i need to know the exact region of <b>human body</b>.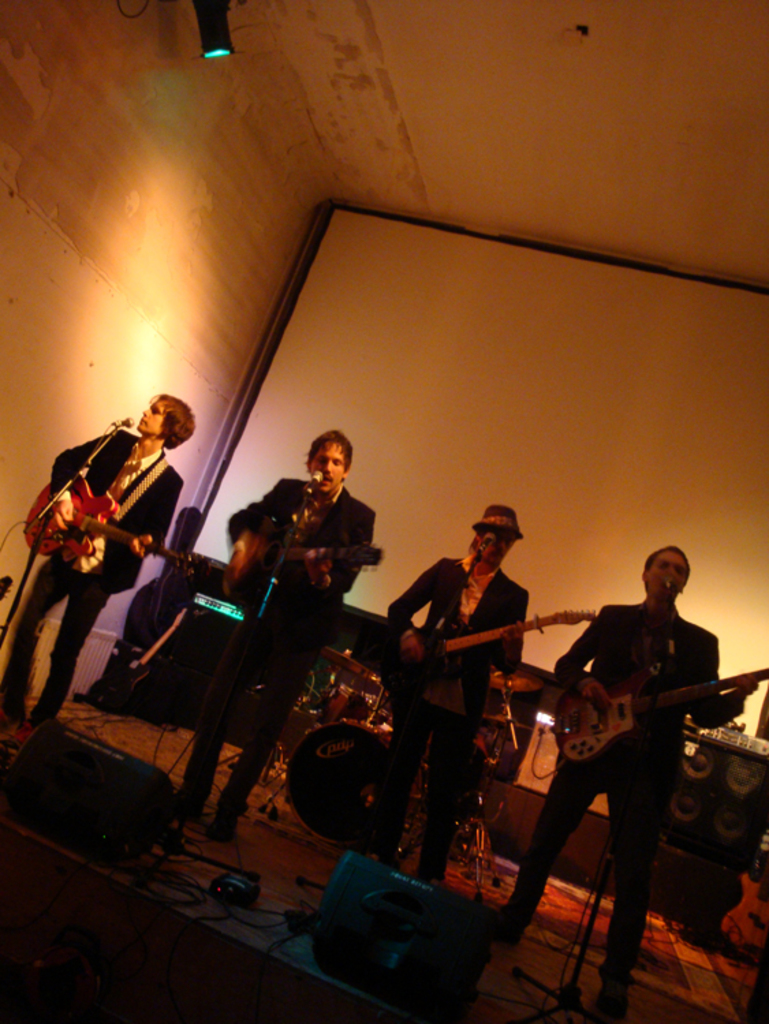
Region: locate(171, 429, 380, 845).
